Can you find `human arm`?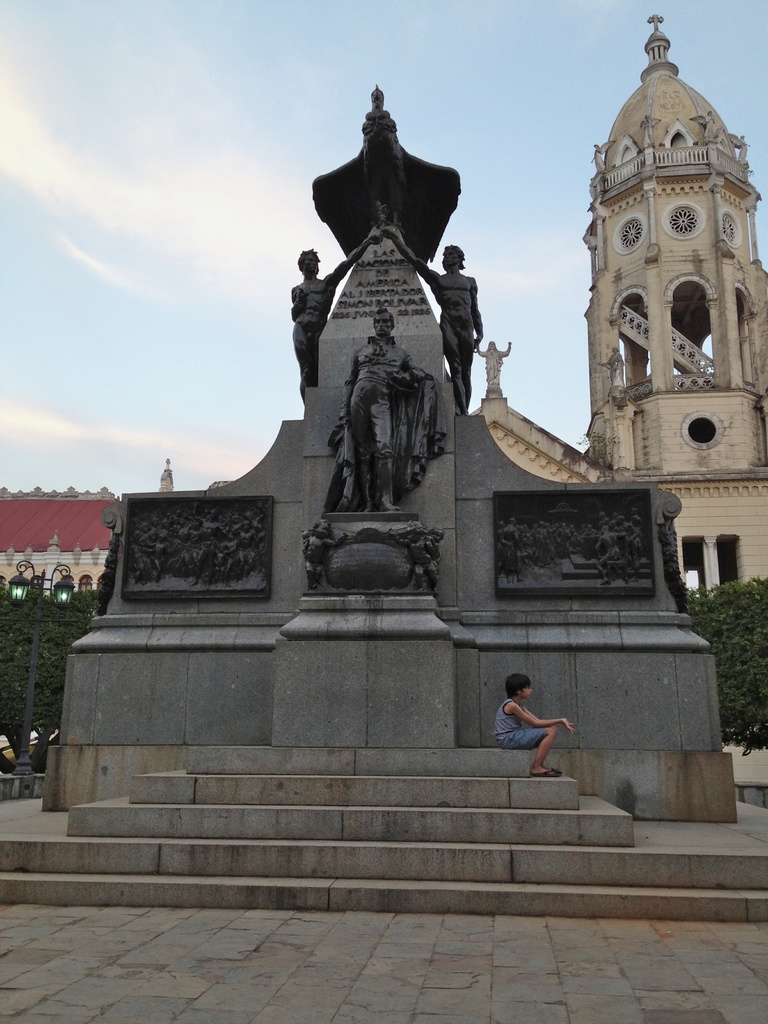
Yes, bounding box: BBox(380, 221, 439, 294).
